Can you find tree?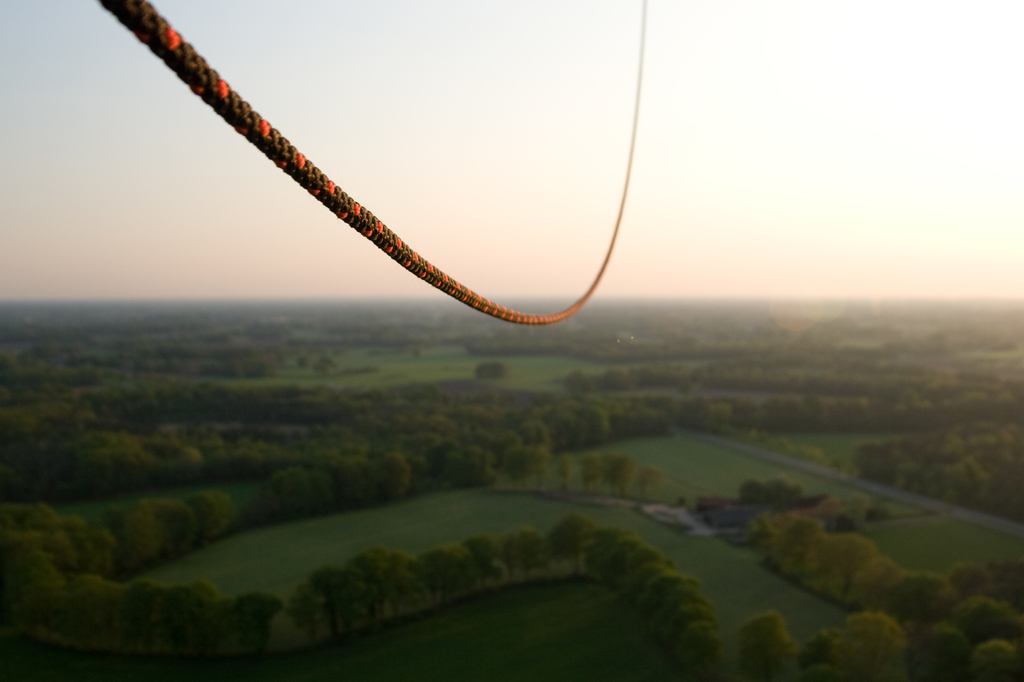
Yes, bounding box: <region>806, 538, 877, 602</region>.
